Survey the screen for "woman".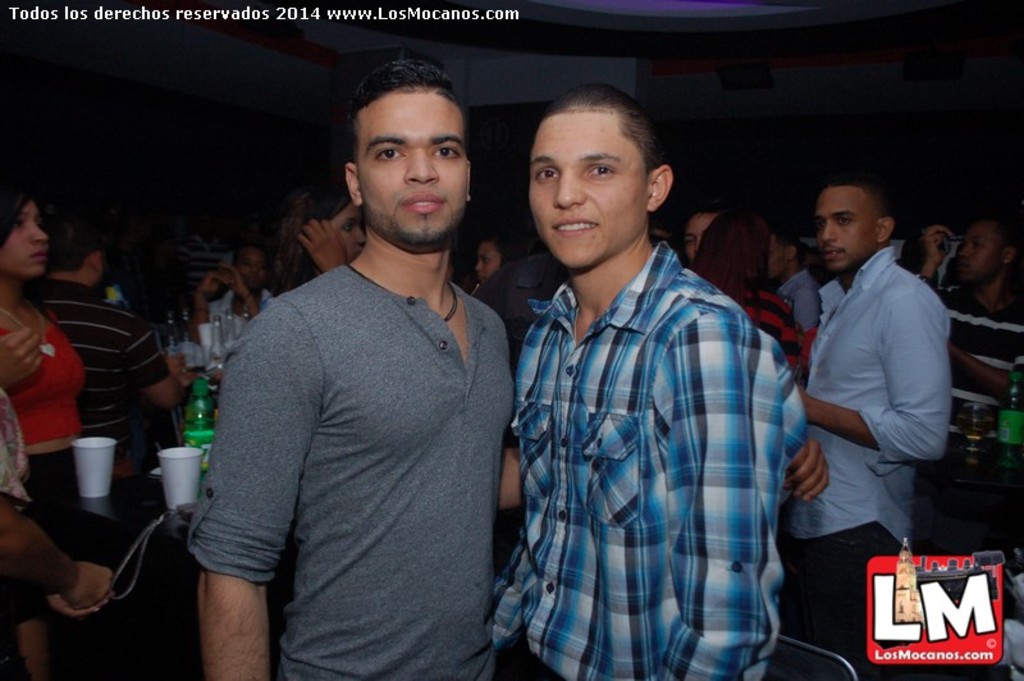
Survey found: (694,212,818,384).
